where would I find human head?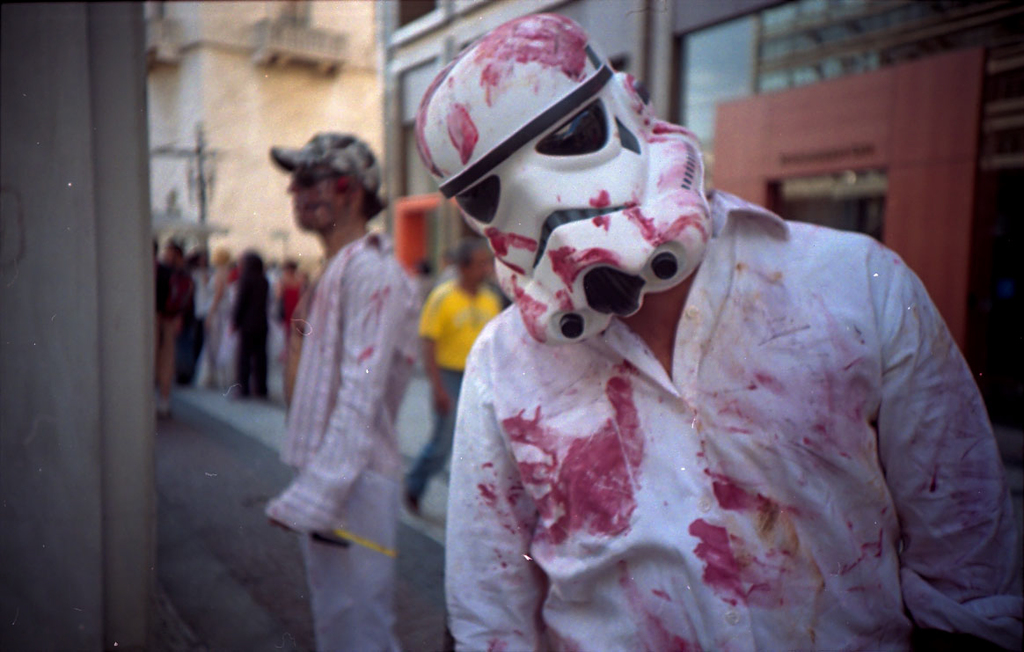
At l=282, t=134, r=367, b=232.
